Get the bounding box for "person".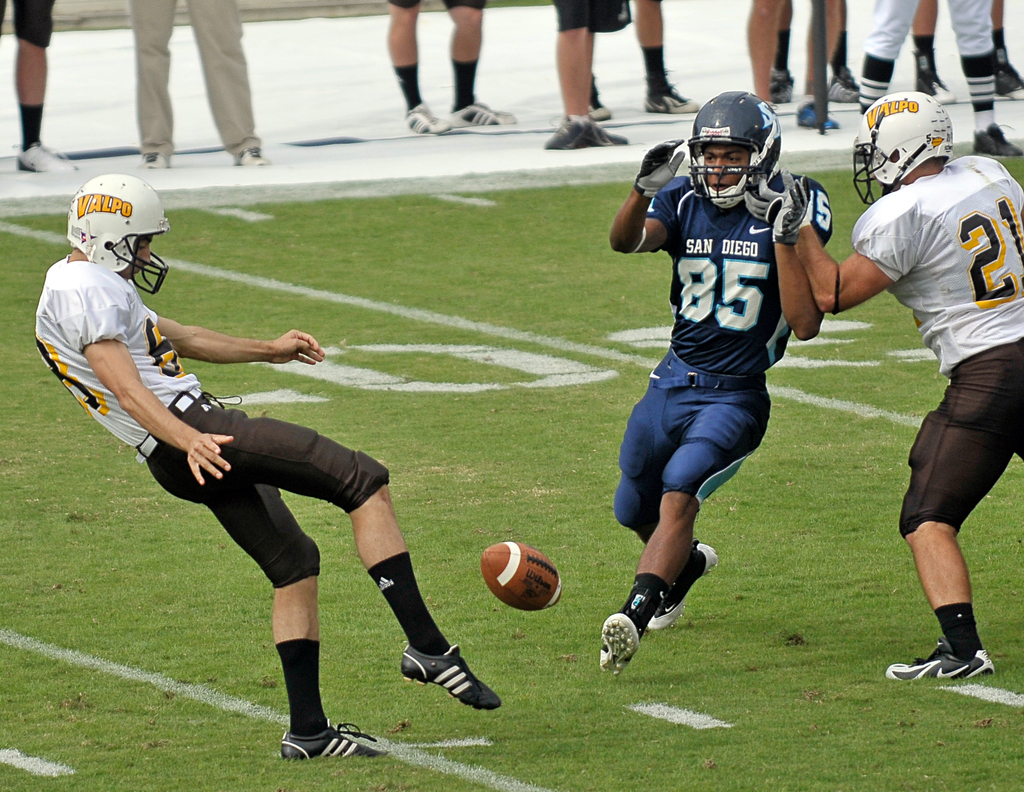
{"left": 395, "top": 0, "right": 526, "bottom": 133}.
